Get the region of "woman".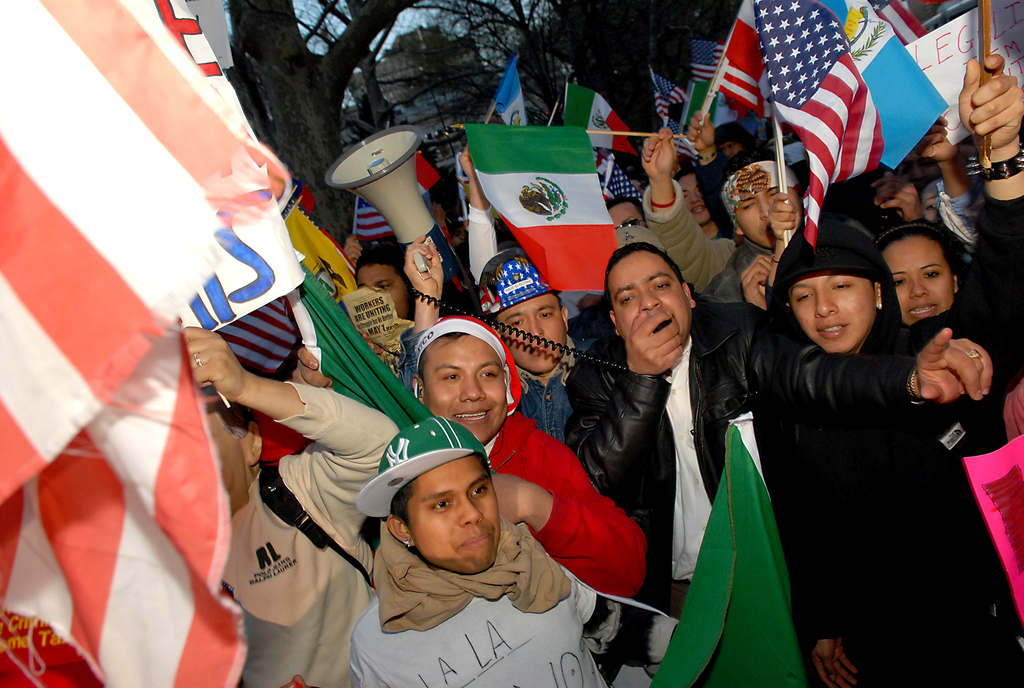
(x1=700, y1=246, x2=956, y2=438).
